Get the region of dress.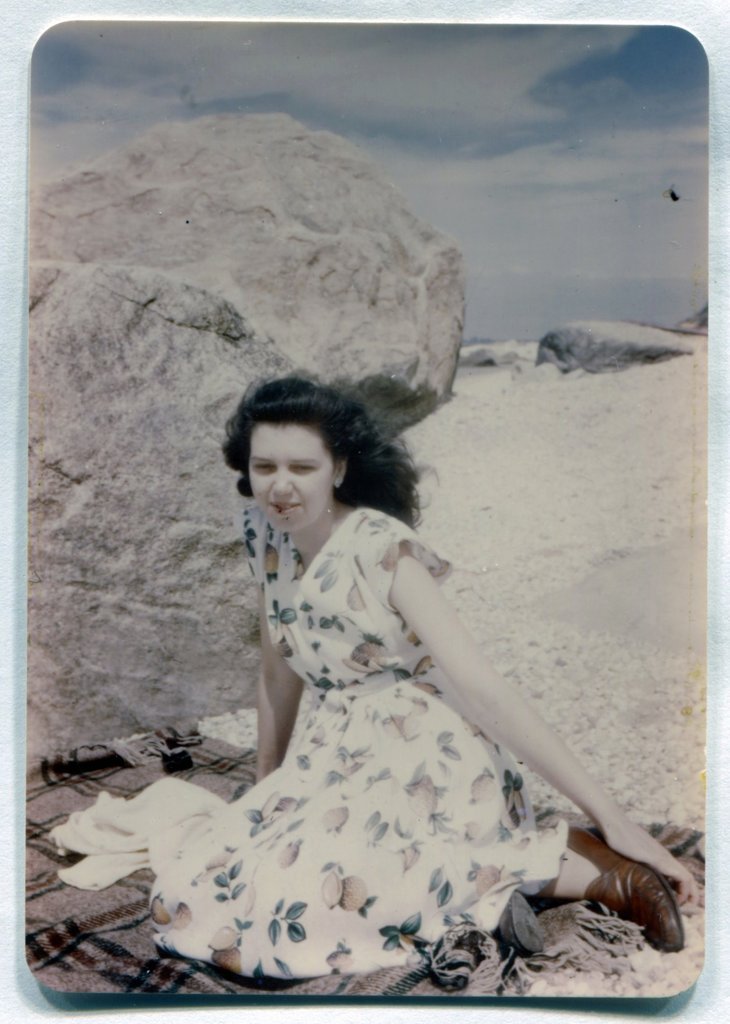
left=142, top=506, right=564, bottom=980.
